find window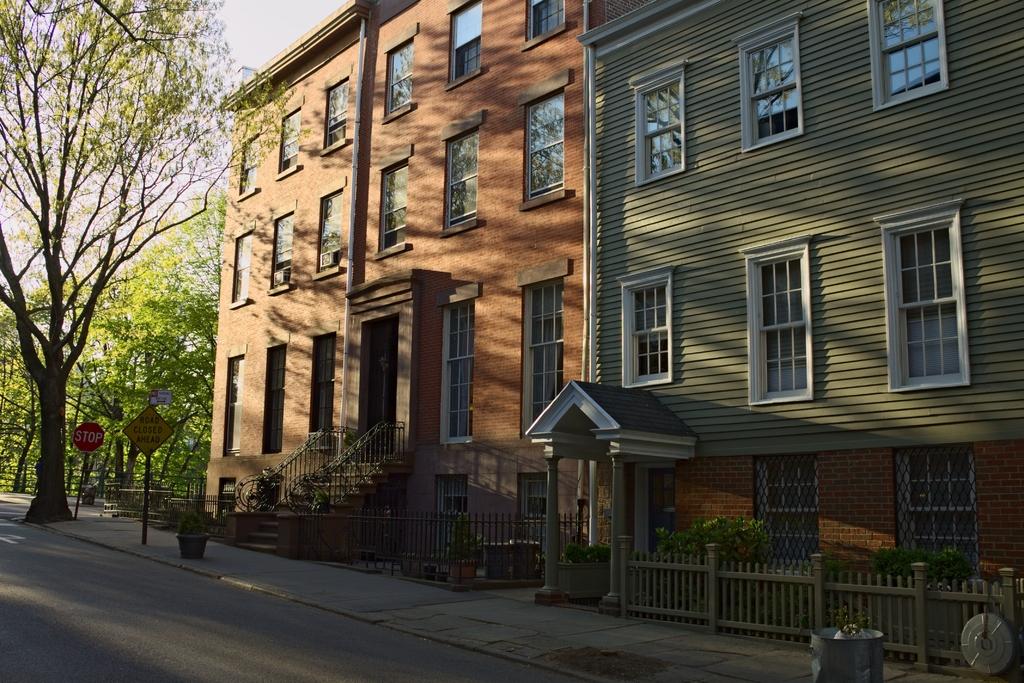
box=[867, 0, 949, 111]
